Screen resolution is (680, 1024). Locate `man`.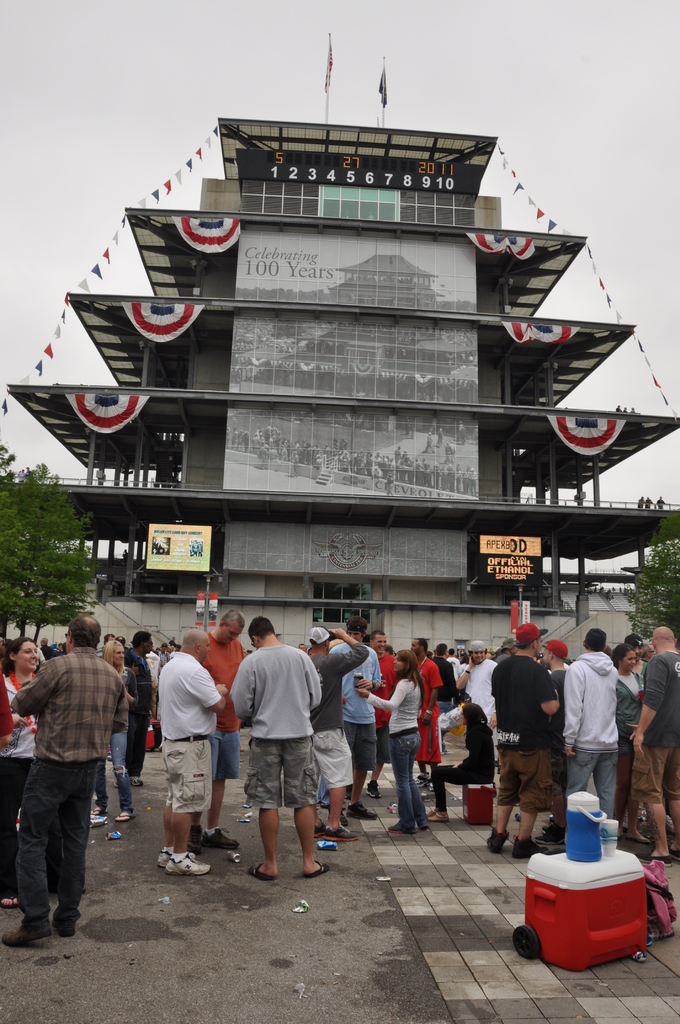
{"x1": 158, "y1": 642, "x2": 170, "y2": 668}.
